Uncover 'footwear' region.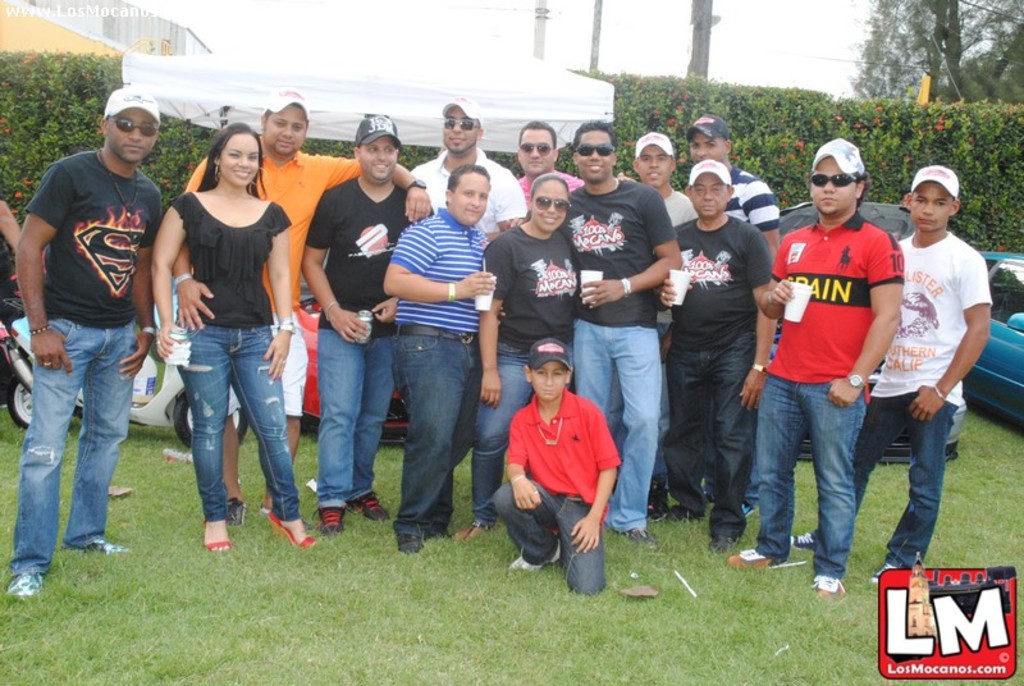
Uncovered: (355,493,385,521).
